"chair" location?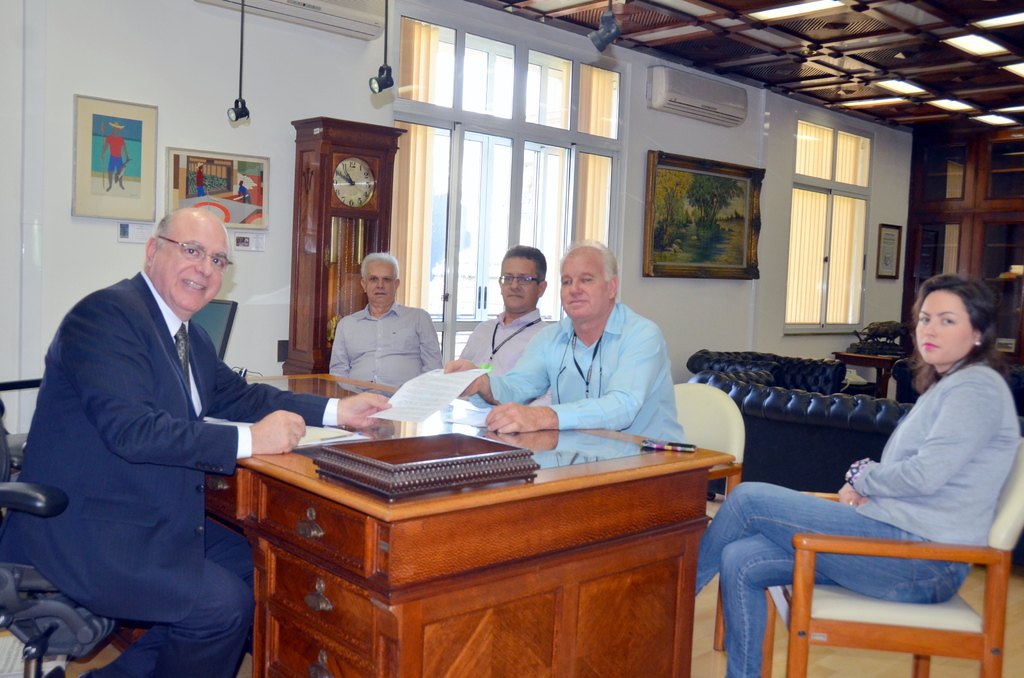
crop(190, 296, 241, 359)
